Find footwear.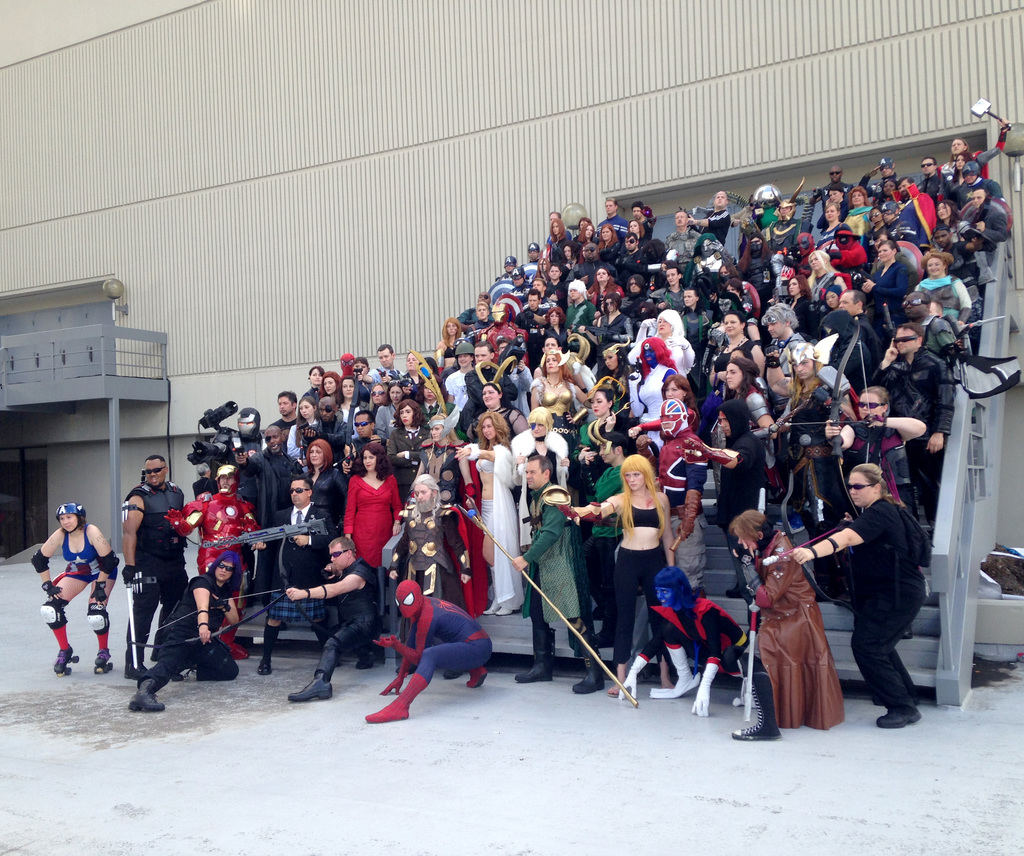
[285,667,335,701].
